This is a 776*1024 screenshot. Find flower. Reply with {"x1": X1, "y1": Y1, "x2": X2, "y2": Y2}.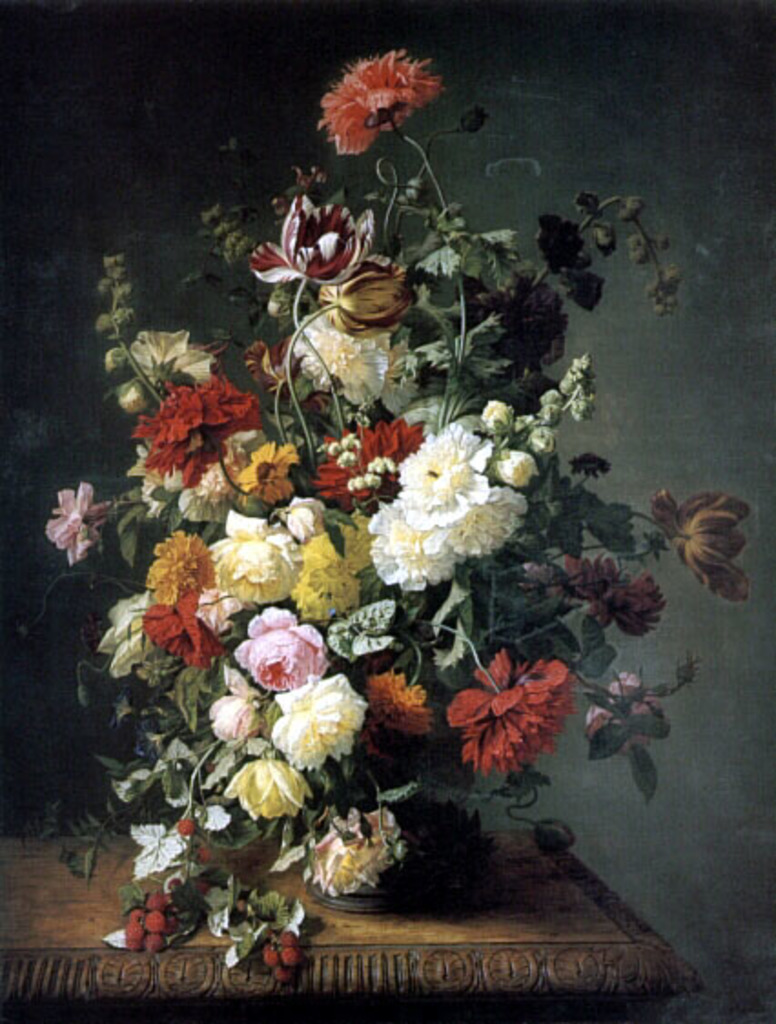
{"x1": 311, "y1": 46, "x2": 446, "y2": 164}.
